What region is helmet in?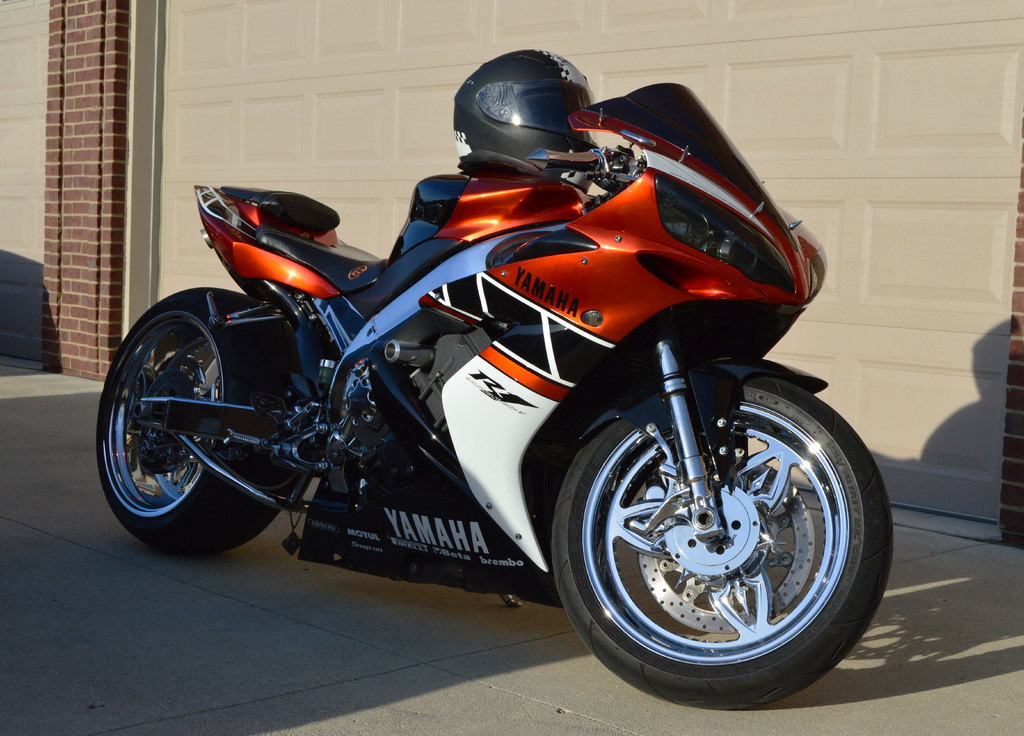
BBox(449, 48, 595, 176).
